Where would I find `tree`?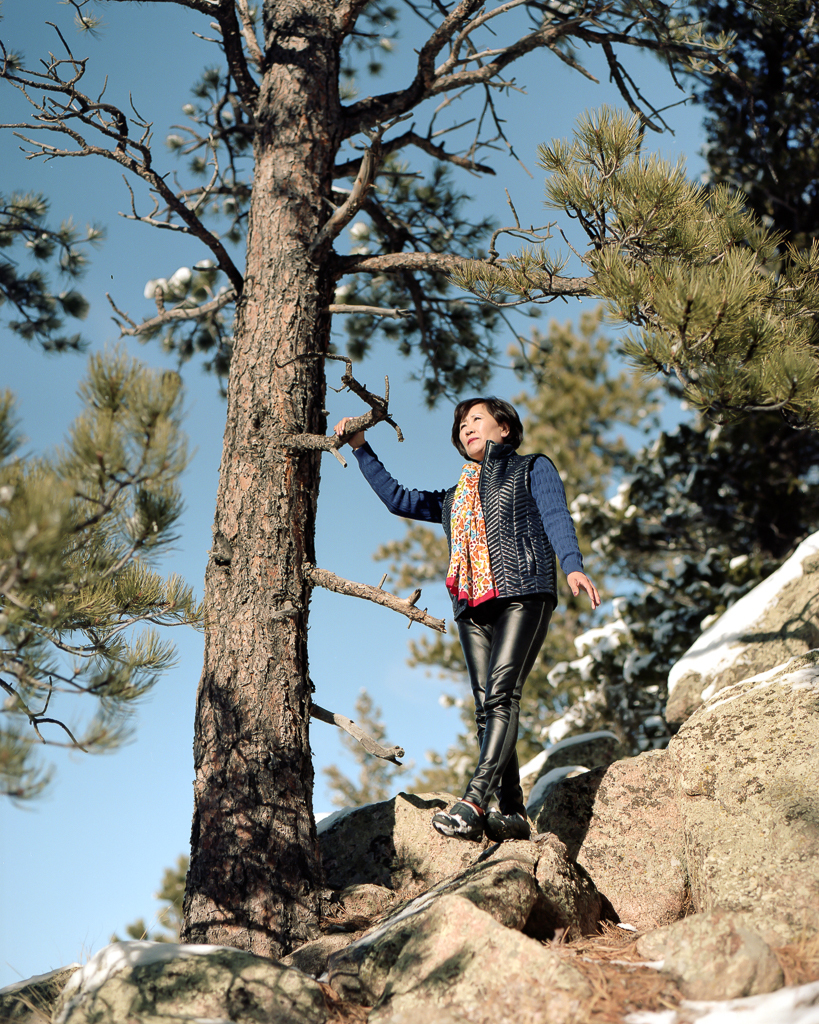
At x1=515 y1=103 x2=818 y2=461.
